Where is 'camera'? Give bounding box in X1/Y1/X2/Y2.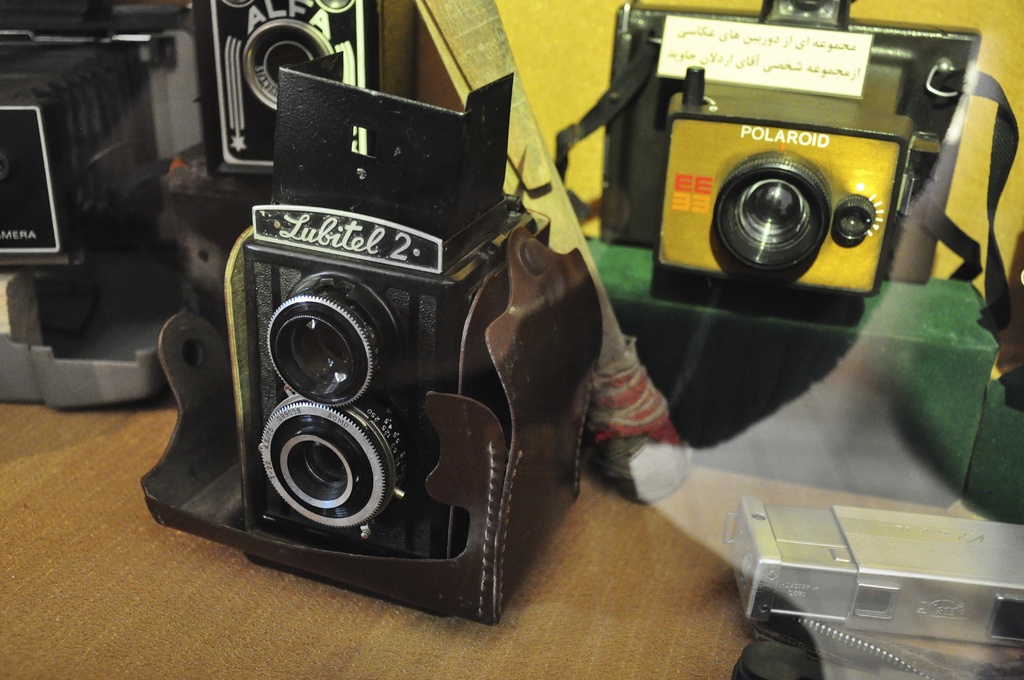
234/61/563/553.
